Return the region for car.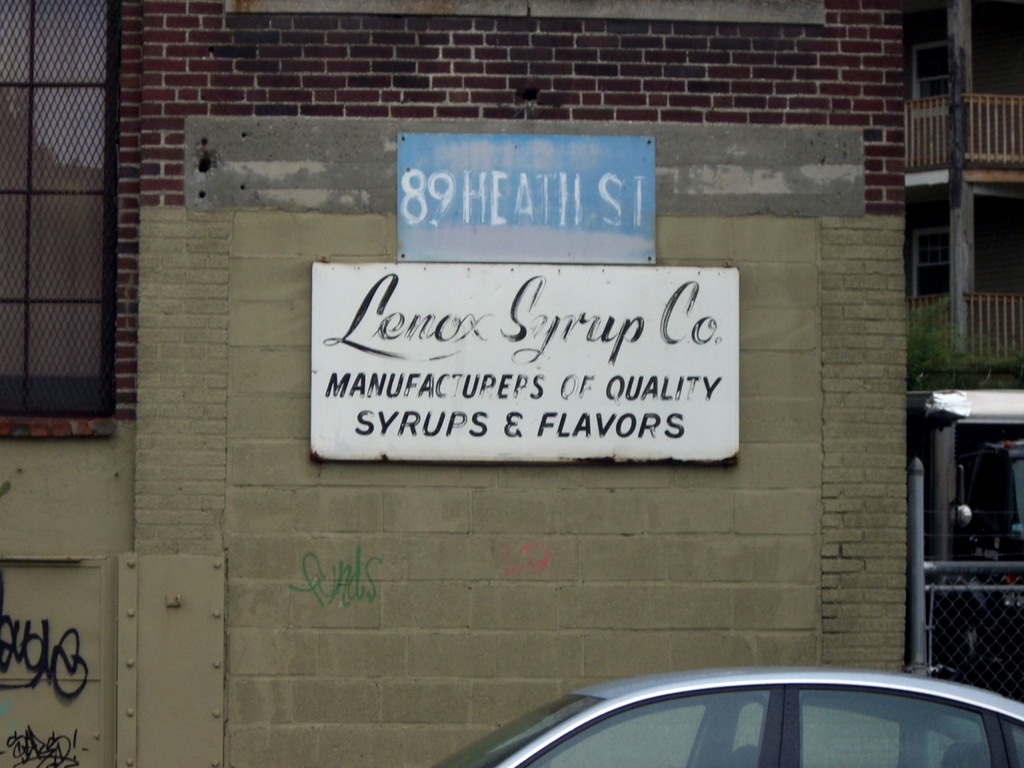
locate(431, 659, 1023, 767).
